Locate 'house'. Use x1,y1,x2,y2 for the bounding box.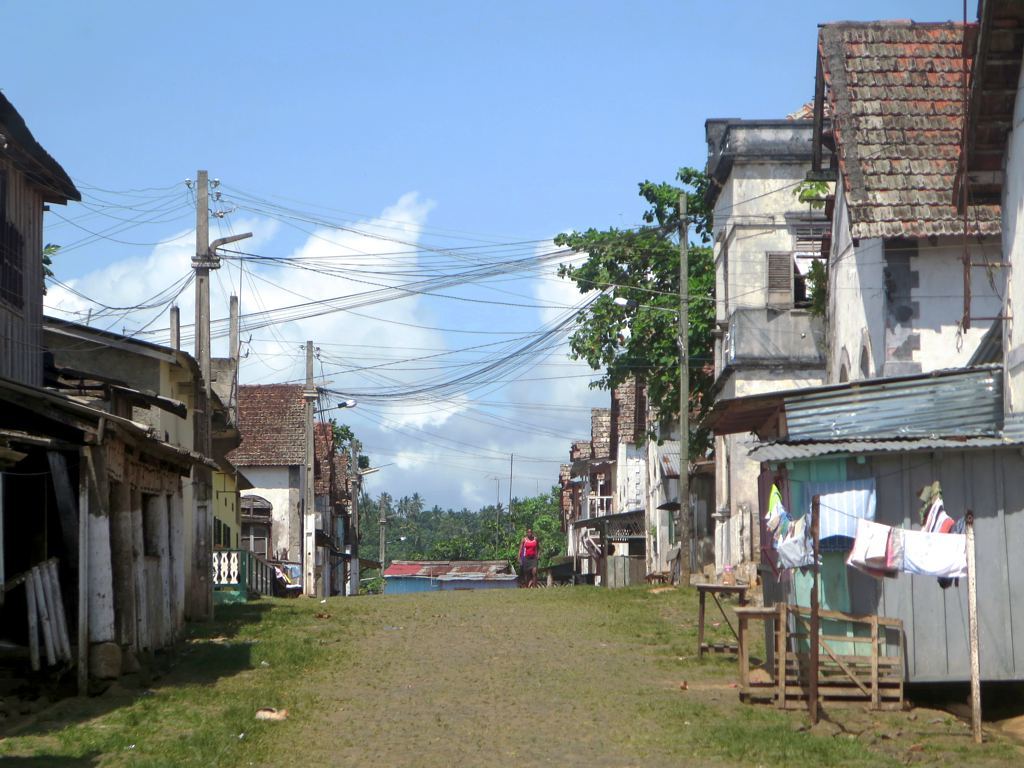
705,113,833,610.
